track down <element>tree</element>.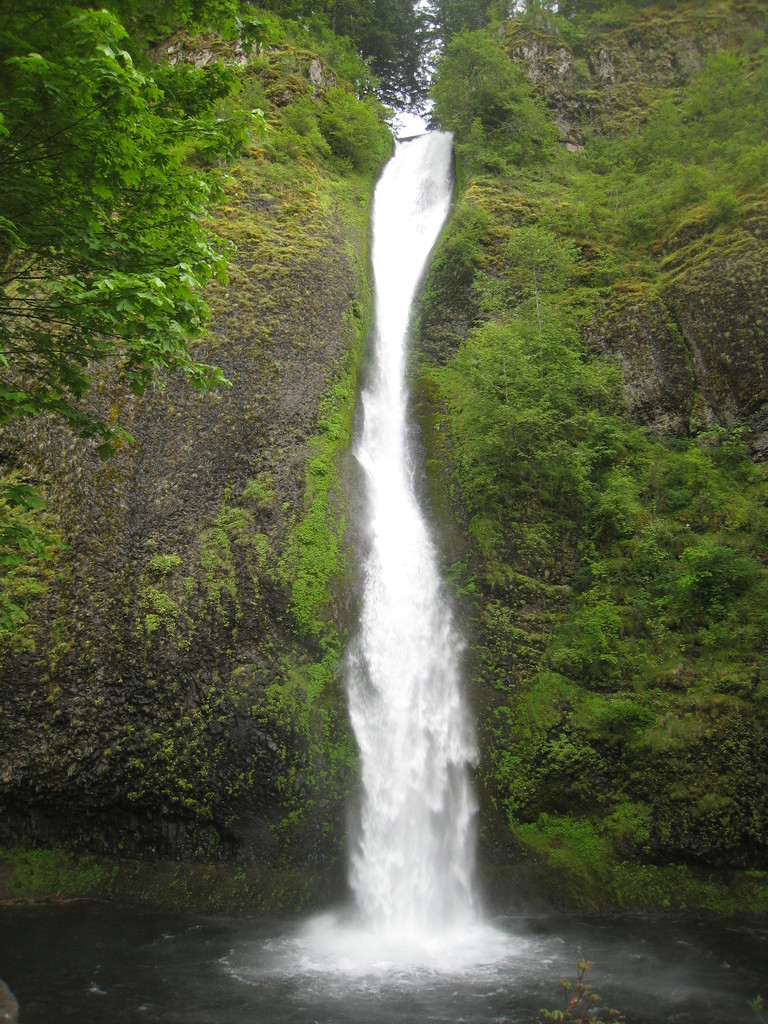
Tracked to [x1=427, y1=0, x2=546, y2=50].
